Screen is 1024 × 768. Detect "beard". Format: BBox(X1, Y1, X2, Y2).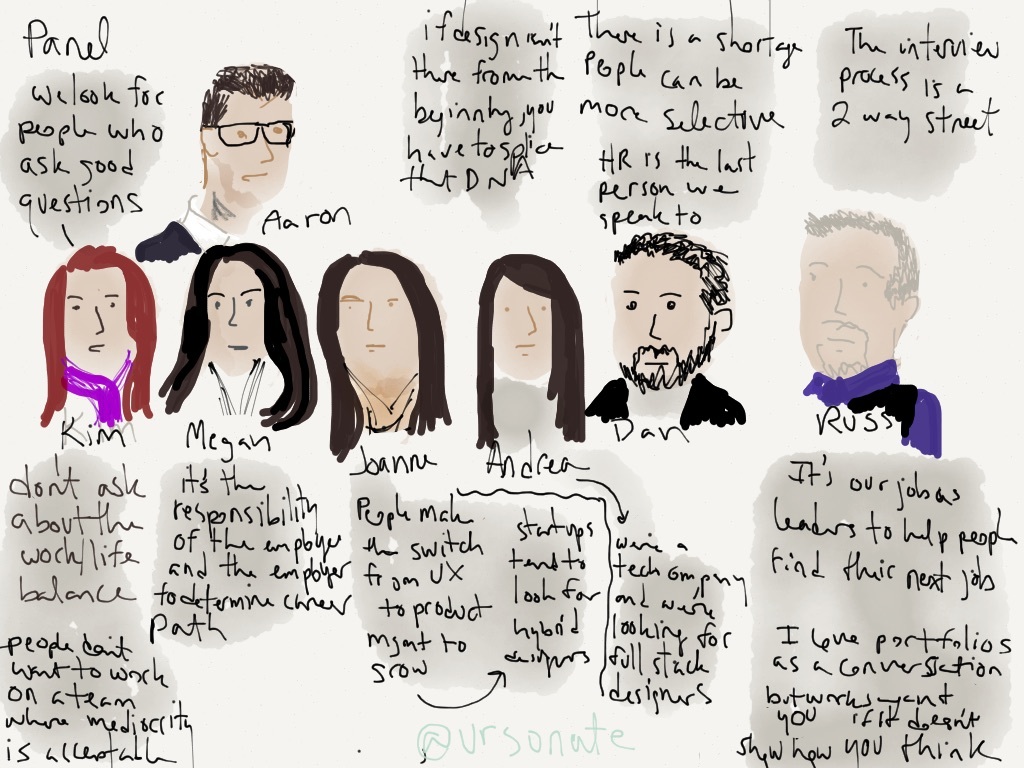
BBox(617, 333, 717, 396).
